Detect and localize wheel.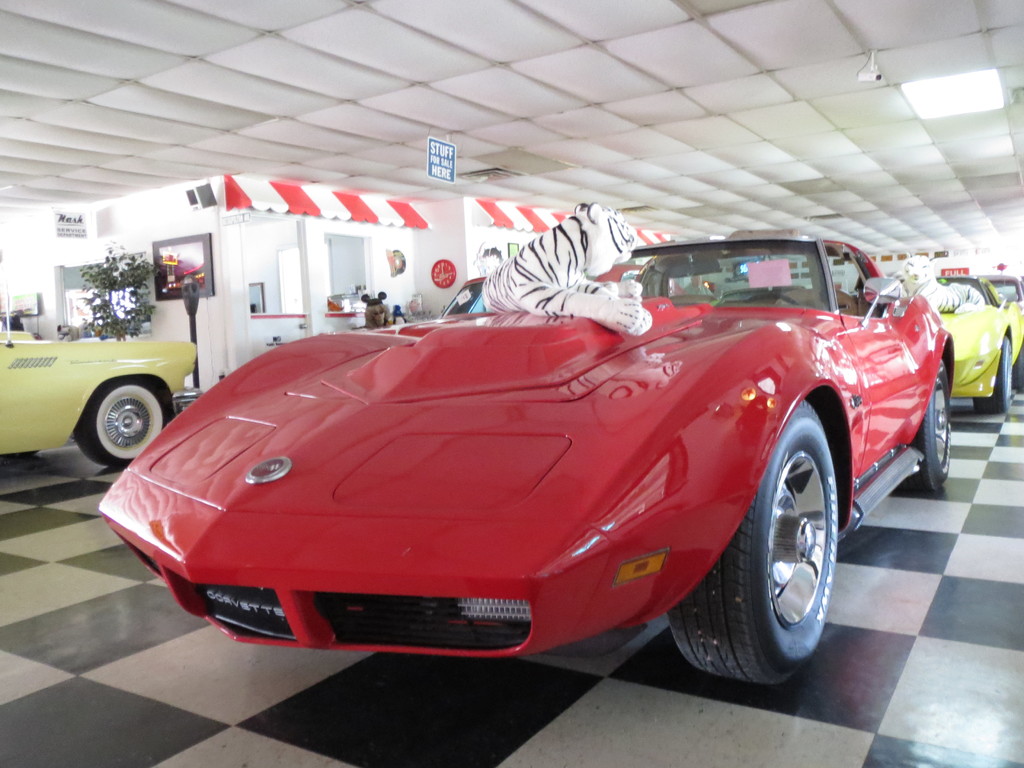
Localized at detection(911, 357, 948, 490).
